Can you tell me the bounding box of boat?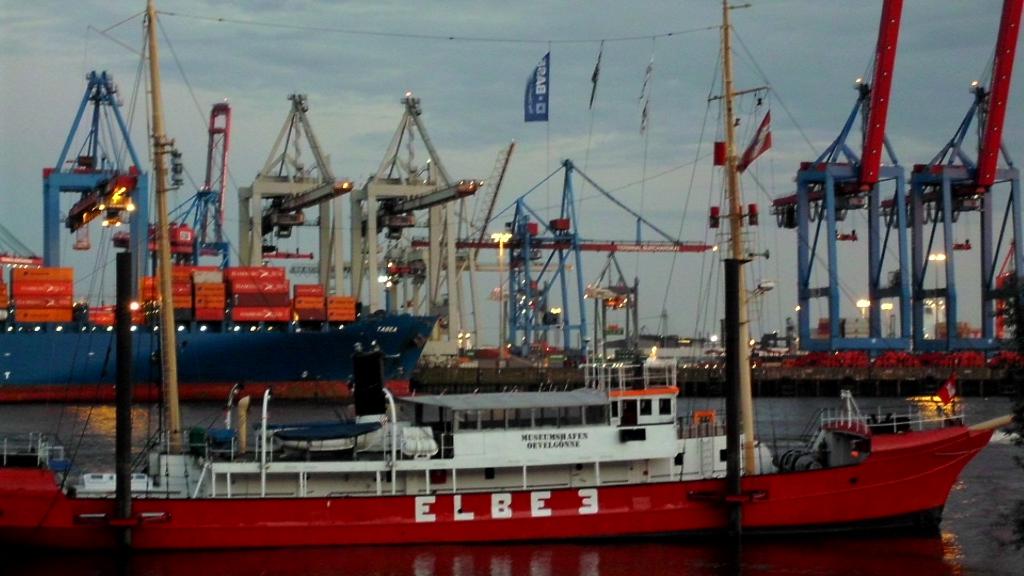
bbox=[0, 63, 444, 404].
